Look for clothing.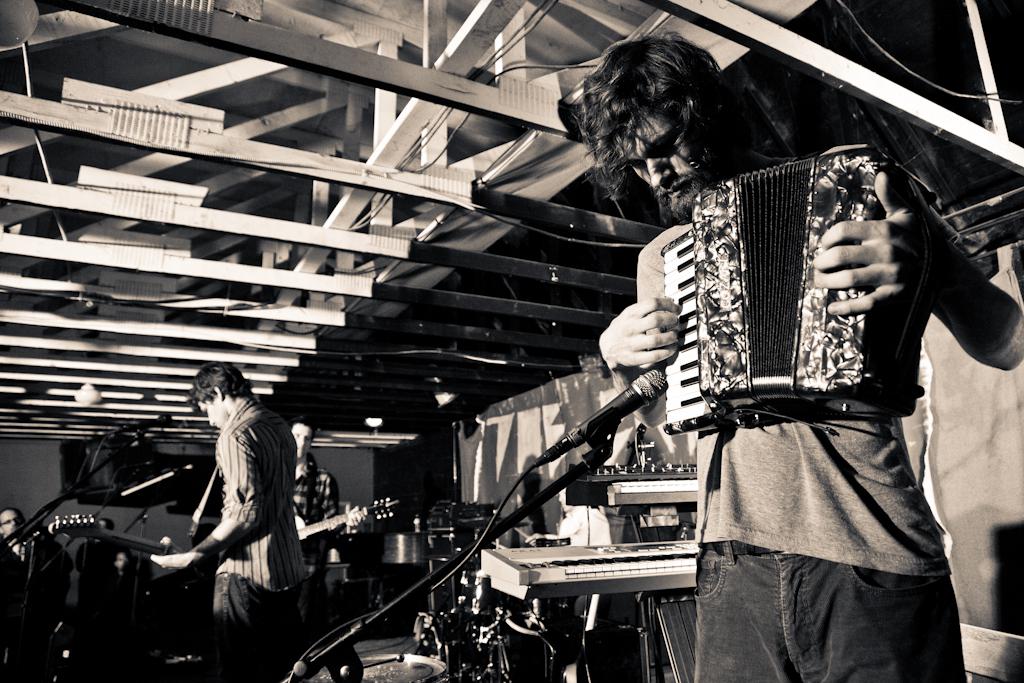
Found: rect(635, 226, 967, 682).
